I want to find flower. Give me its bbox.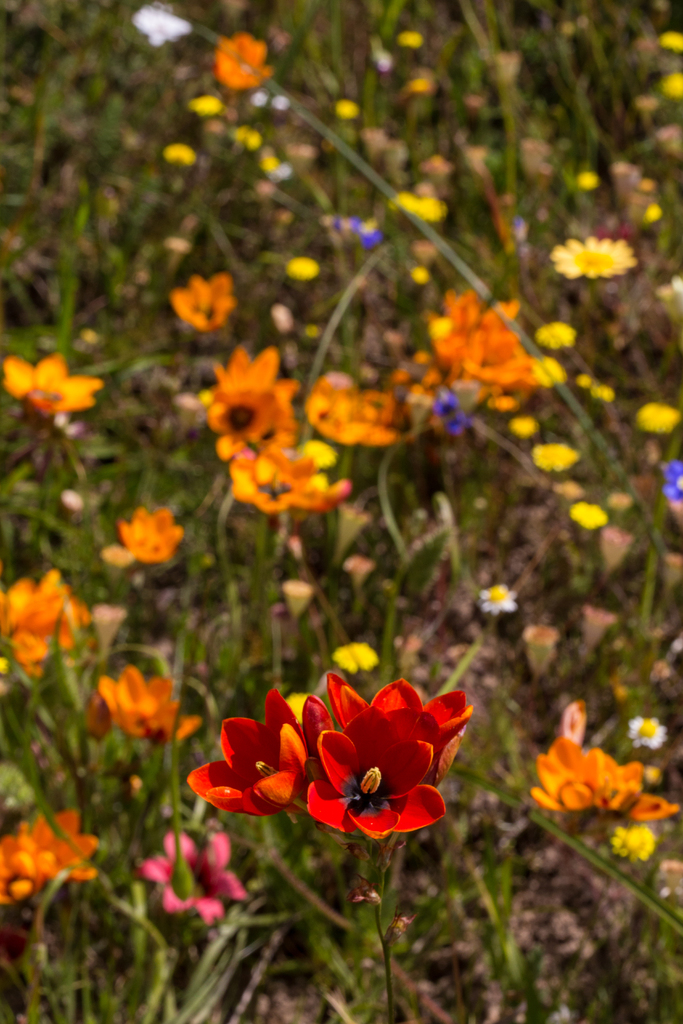
bbox(399, 33, 421, 48).
